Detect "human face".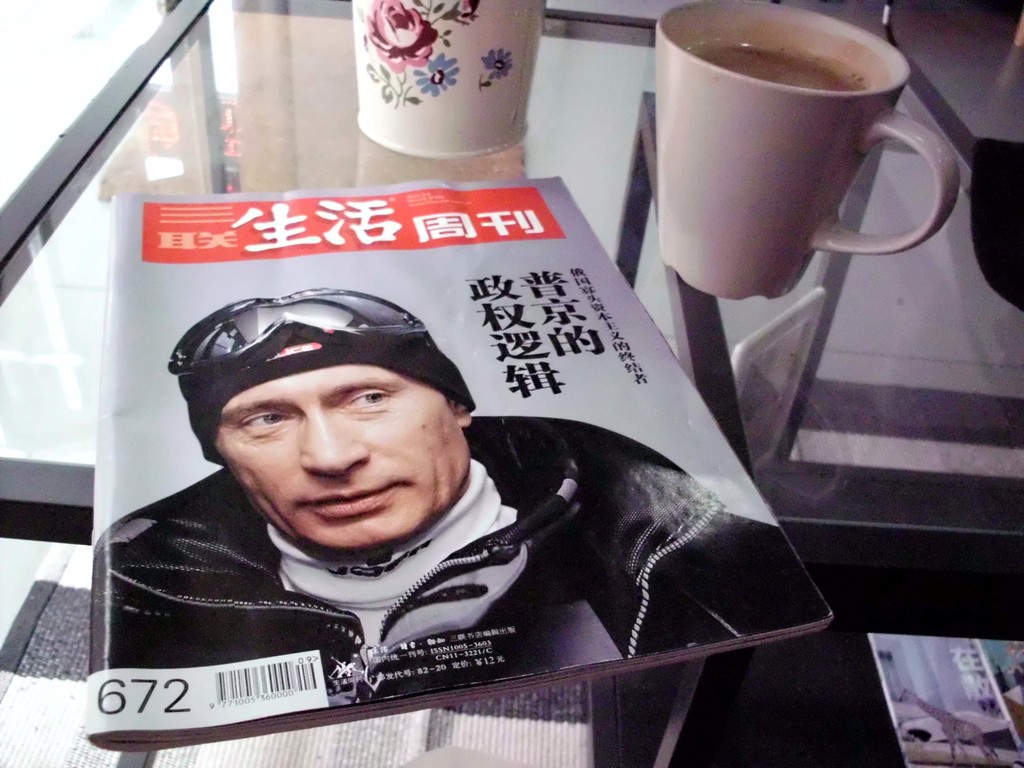
Detected at <region>211, 363, 460, 552</region>.
